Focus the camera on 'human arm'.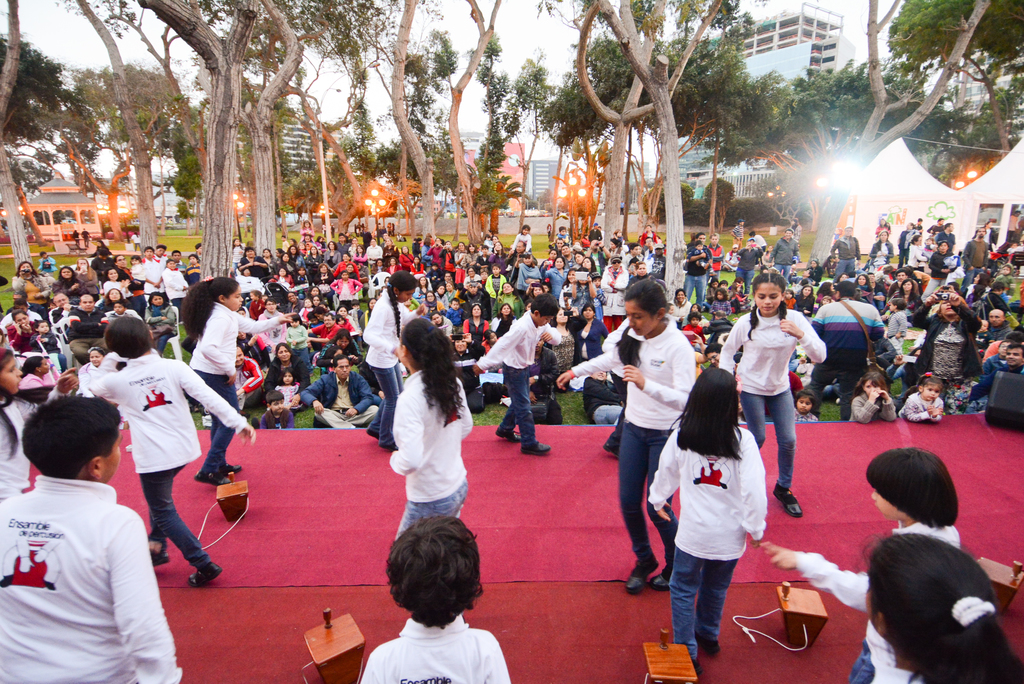
Focus region: 358, 659, 378, 683.
